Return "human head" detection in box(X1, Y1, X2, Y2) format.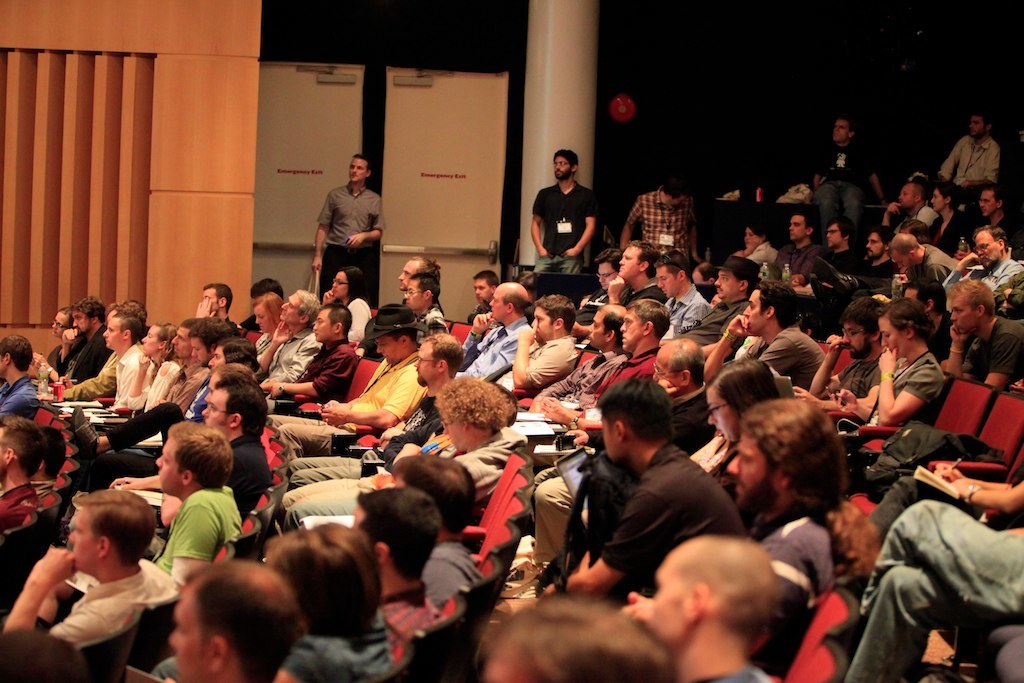
box(887, 230, 924, 270).
